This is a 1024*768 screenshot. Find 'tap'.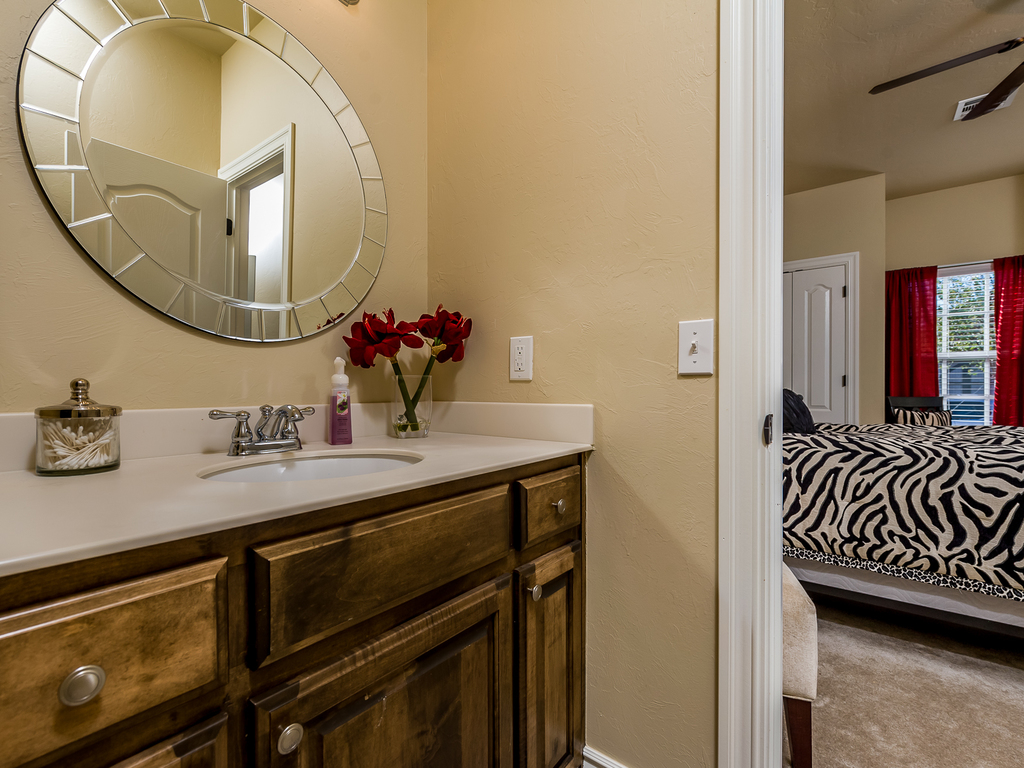
Bounding box: <box>207,399,315,450</box>.
